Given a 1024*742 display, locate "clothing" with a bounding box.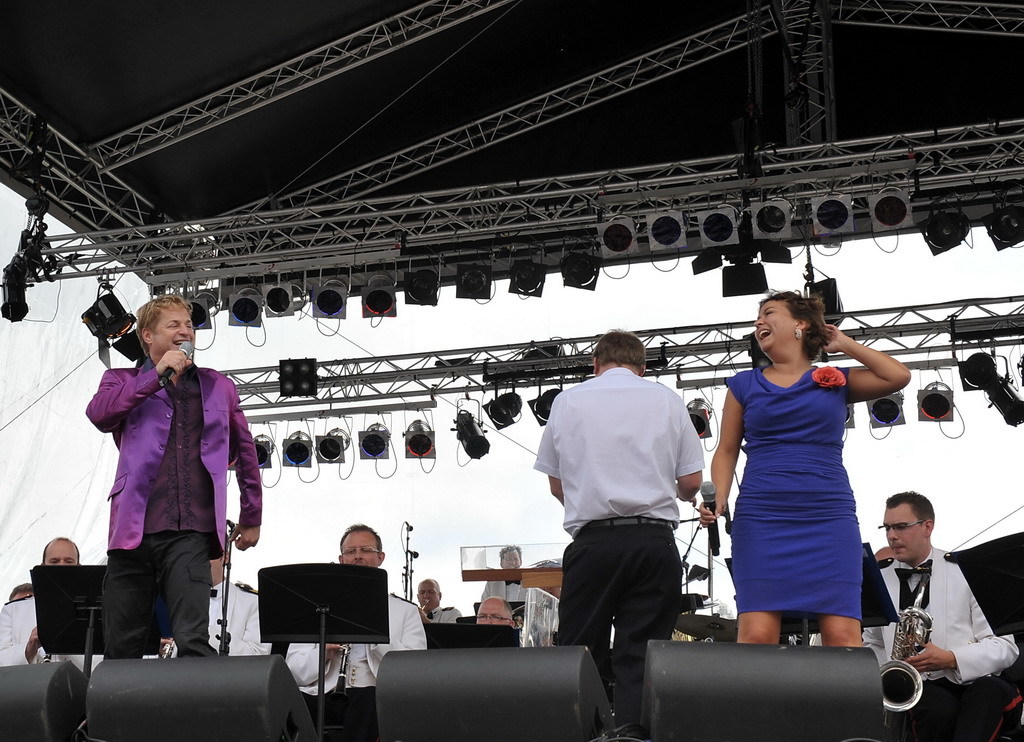
Located: rect(858, 540, 1023, 741).
